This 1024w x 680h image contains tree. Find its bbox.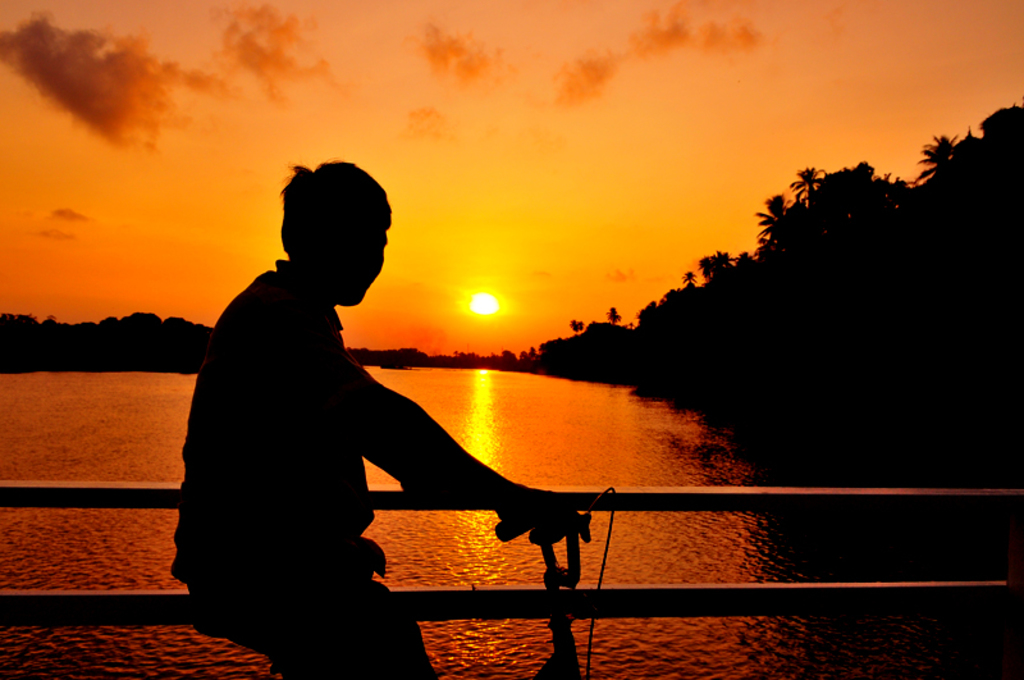
<box>874,165,909,223</box>.
